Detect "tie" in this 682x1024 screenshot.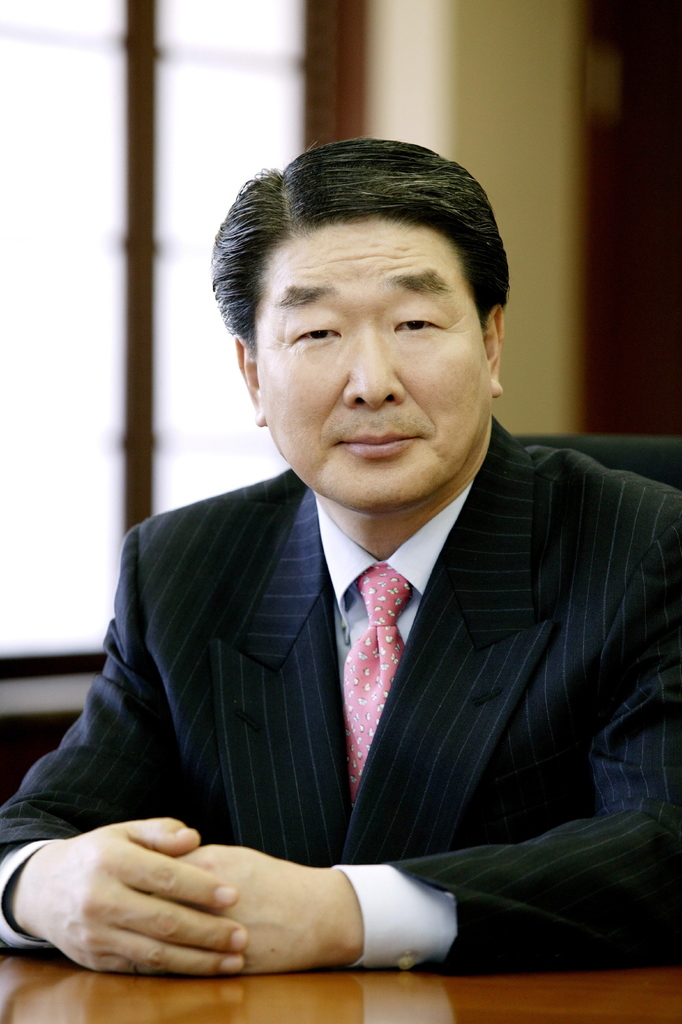
Detection: rect(341, 558, 408, 804).
